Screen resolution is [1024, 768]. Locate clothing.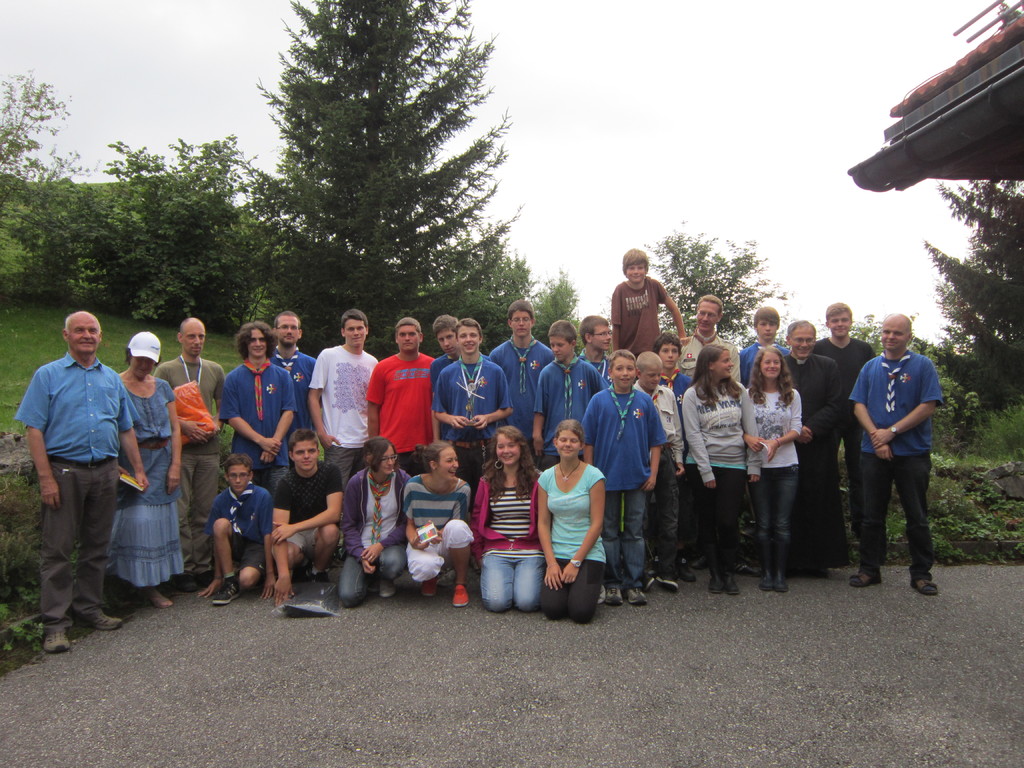
(left=221, top=359, right=296, bottom=488).
